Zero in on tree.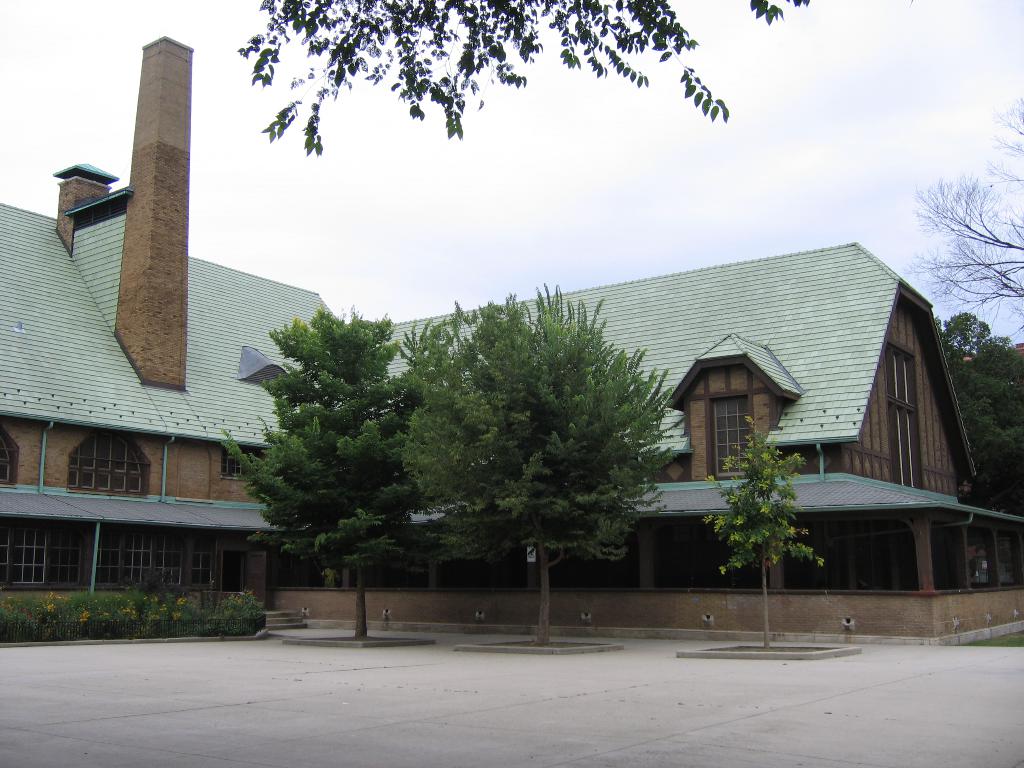
Zeroed in: (left=393, top=281, right=689, bottom=650).
